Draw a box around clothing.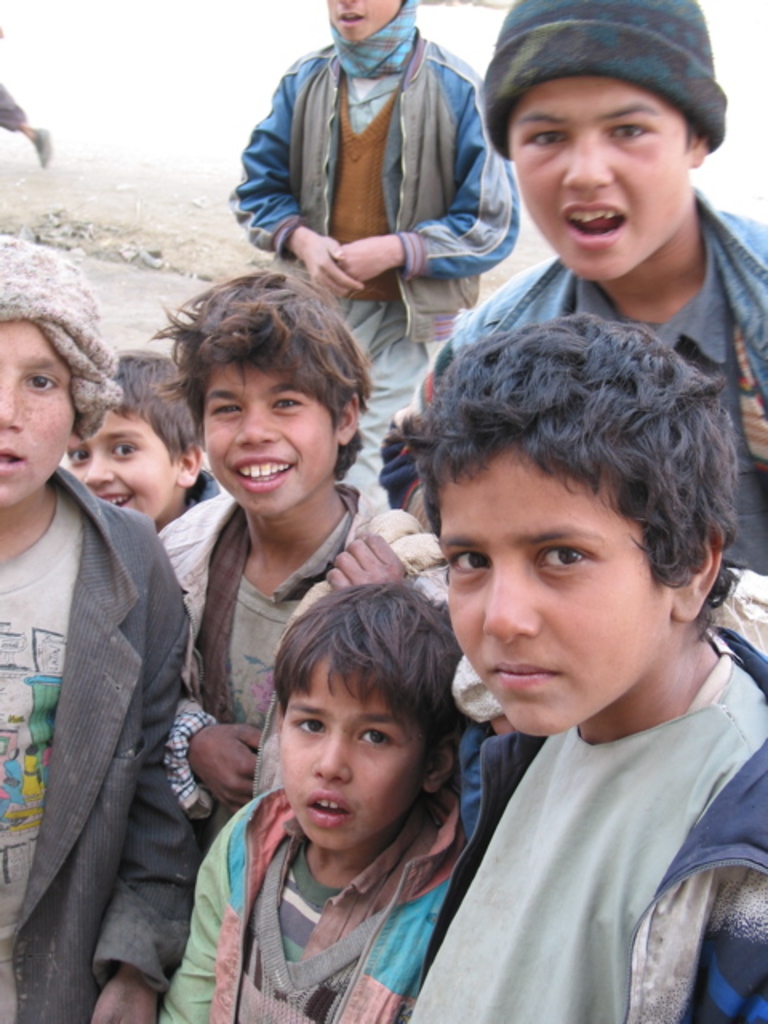
bbox=[0, 389, 218, 1023].
